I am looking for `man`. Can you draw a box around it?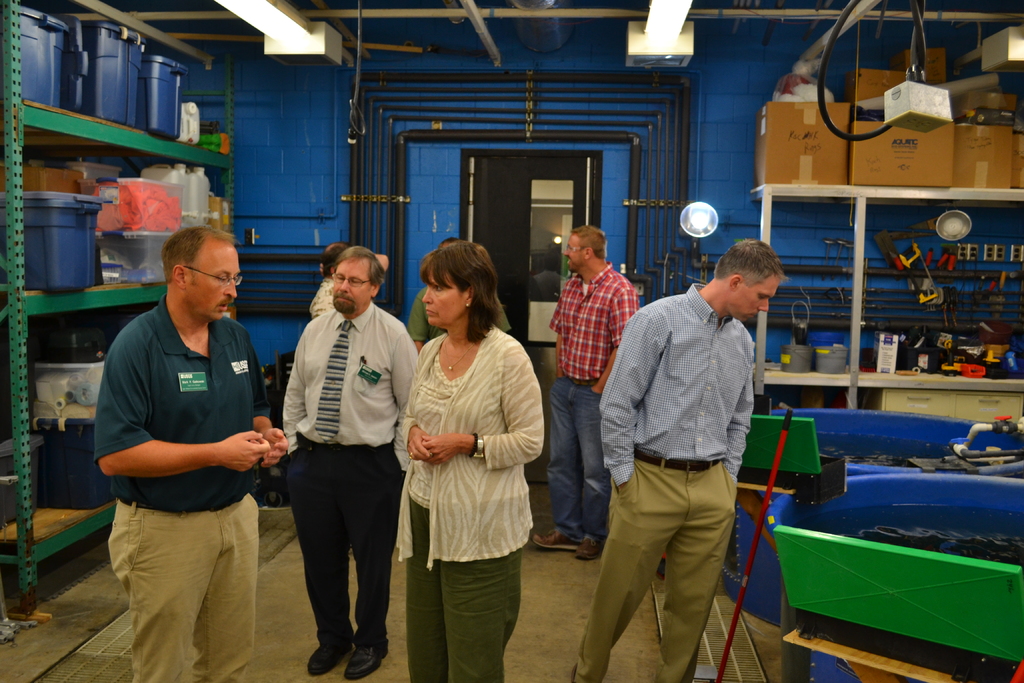
Sure, the bounding box is x1=404 y1=244 x2=507 y2=363.
